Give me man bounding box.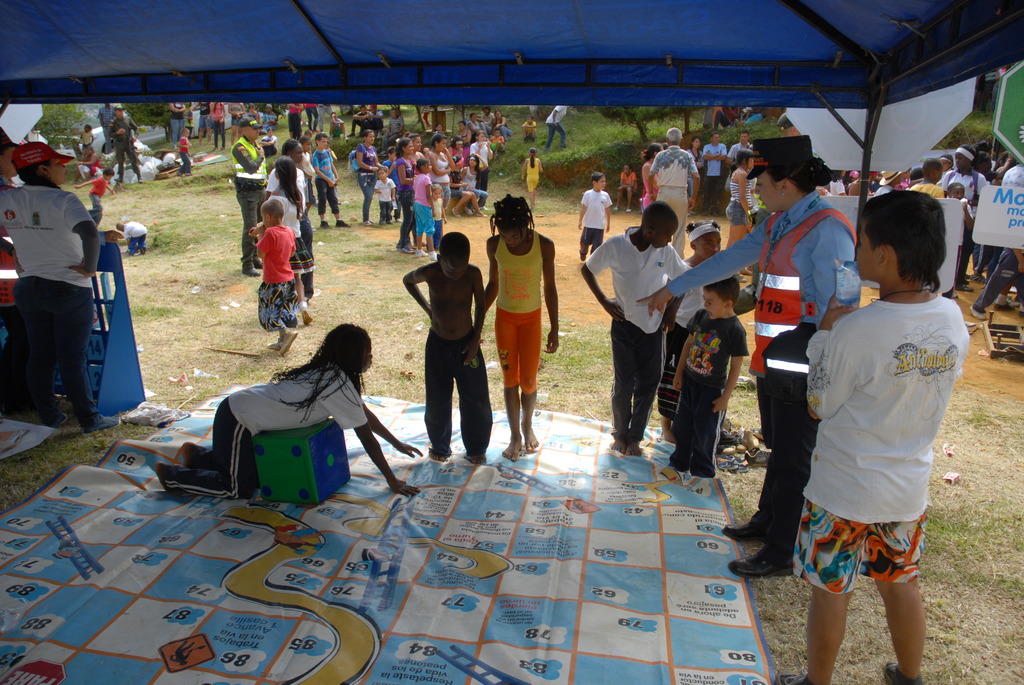
crop(97, 100, 115, 154).
